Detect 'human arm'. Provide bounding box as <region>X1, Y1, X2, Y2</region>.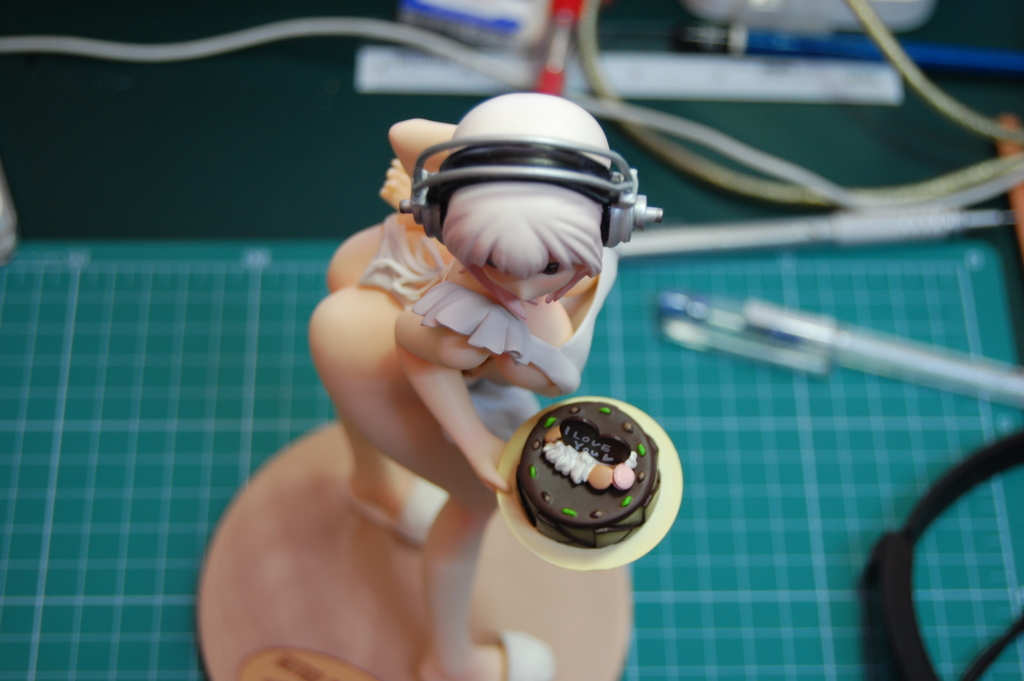
<region>380, 111, 461, 210</region>.
